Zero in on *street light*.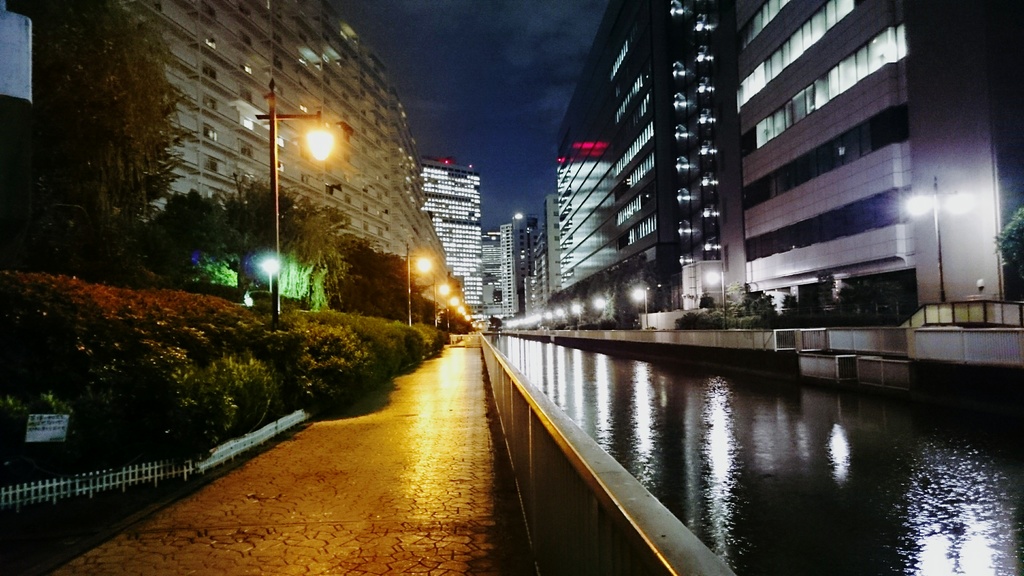
Zeroed in: <bbox>702, 269, 731, 324</bbox>.
